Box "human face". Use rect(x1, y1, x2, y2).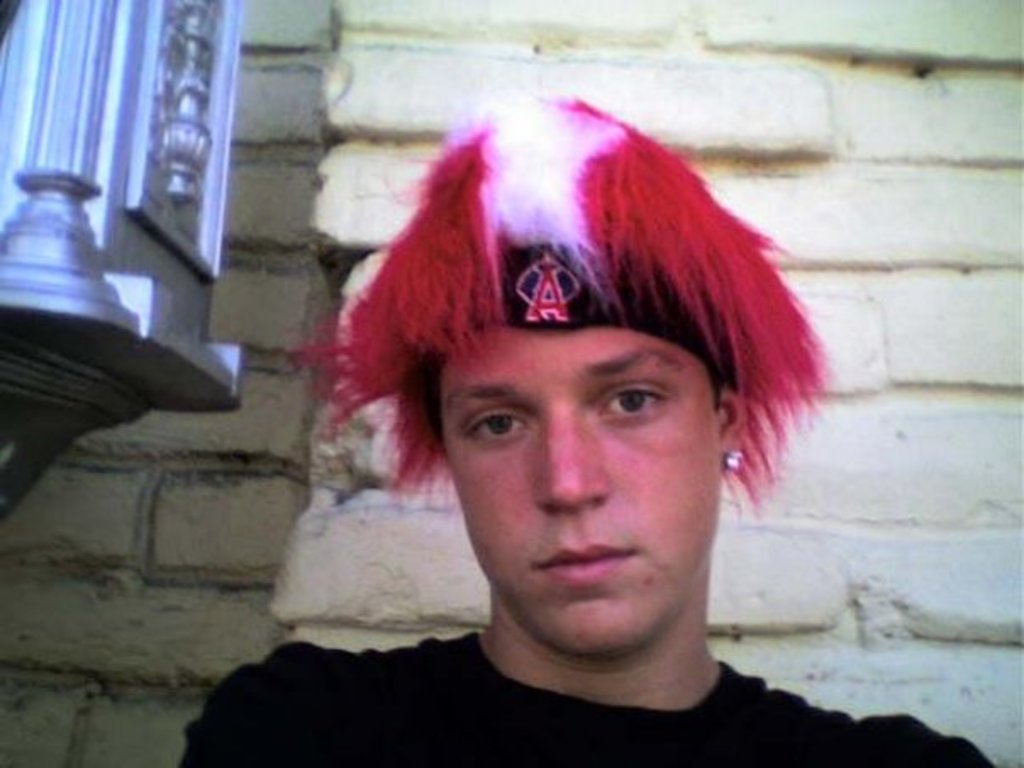
rect(432, 327, 726, 658).
